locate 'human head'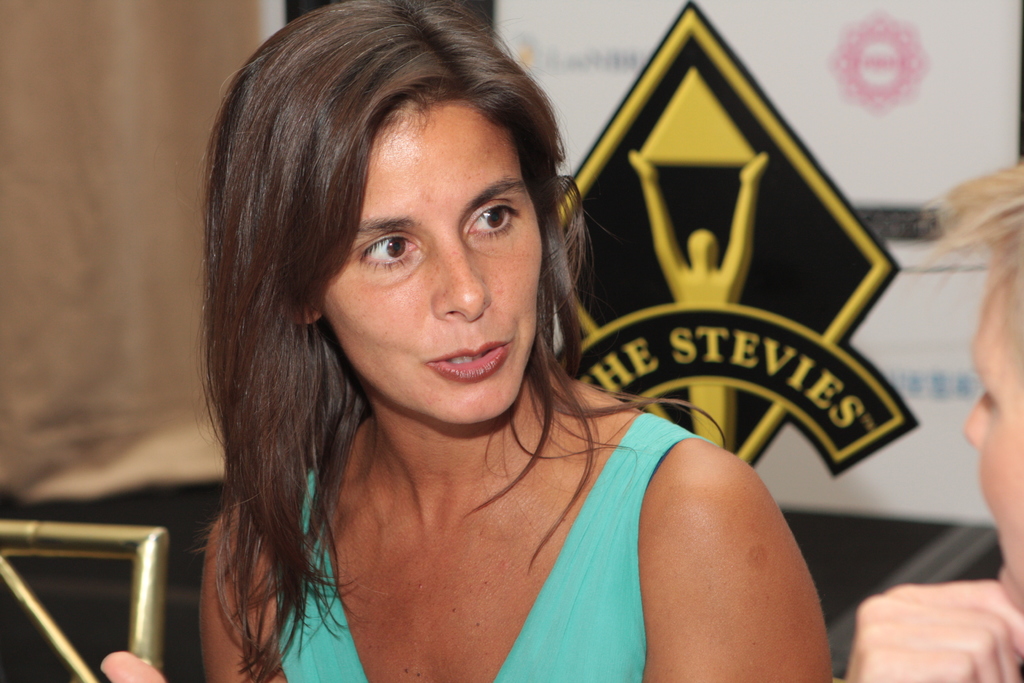
{"x1": 206, "y1": 25, "x2": 572, "y2": 465}
